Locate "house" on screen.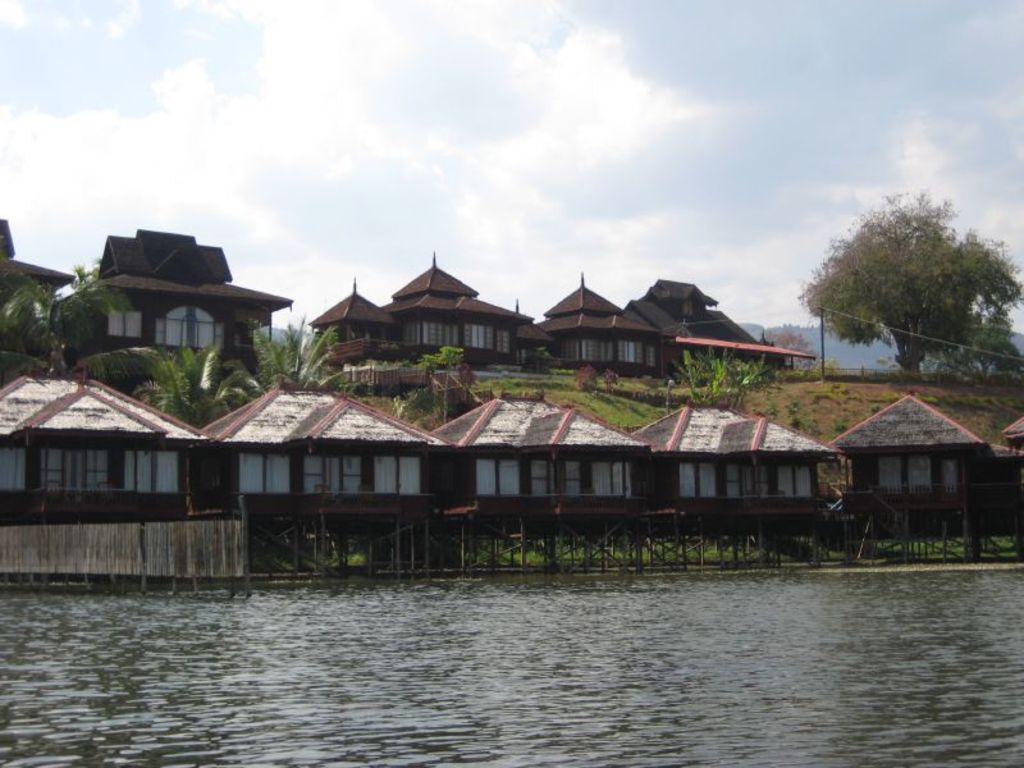
On screen at region(212, 392, 463, 575).
